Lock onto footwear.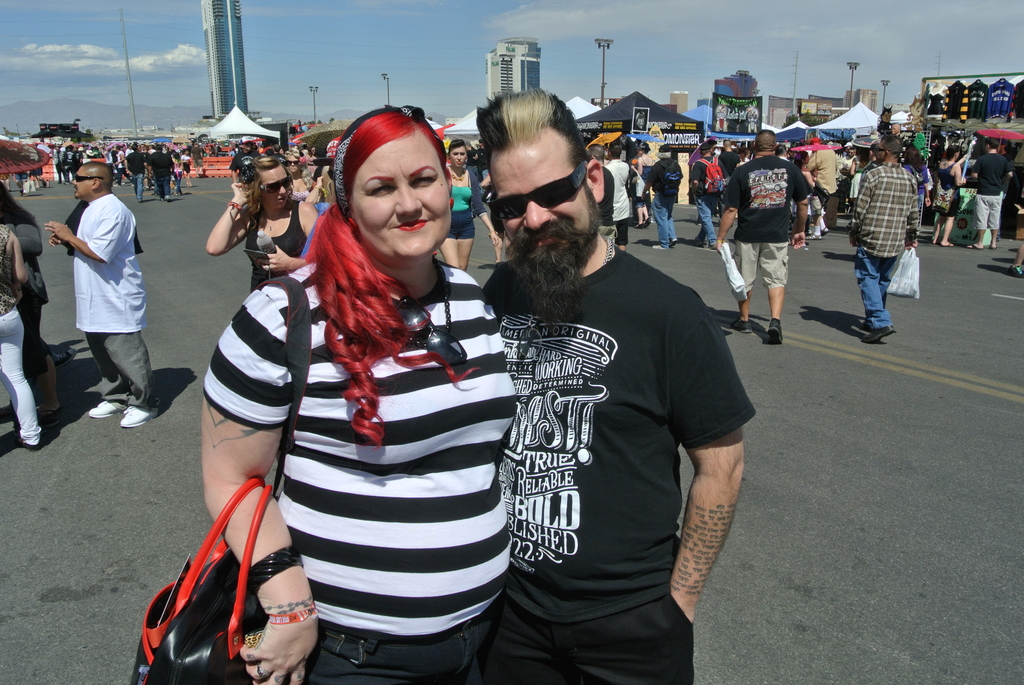
Locked: (730,317,751,333).
